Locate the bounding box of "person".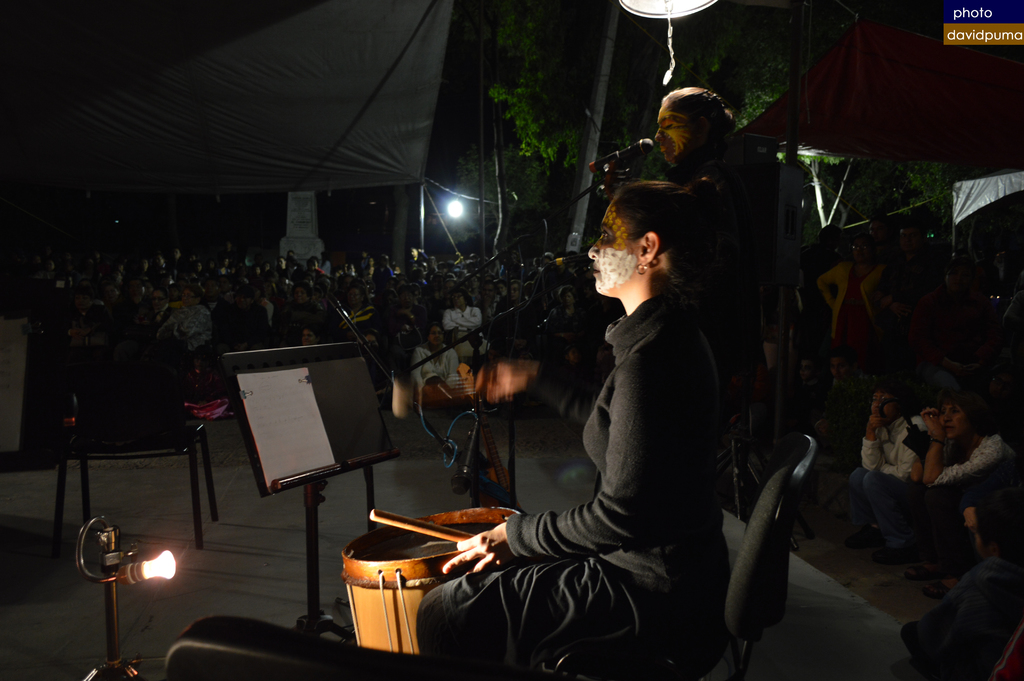
Bounding box: 840, 382, 918, 553.
